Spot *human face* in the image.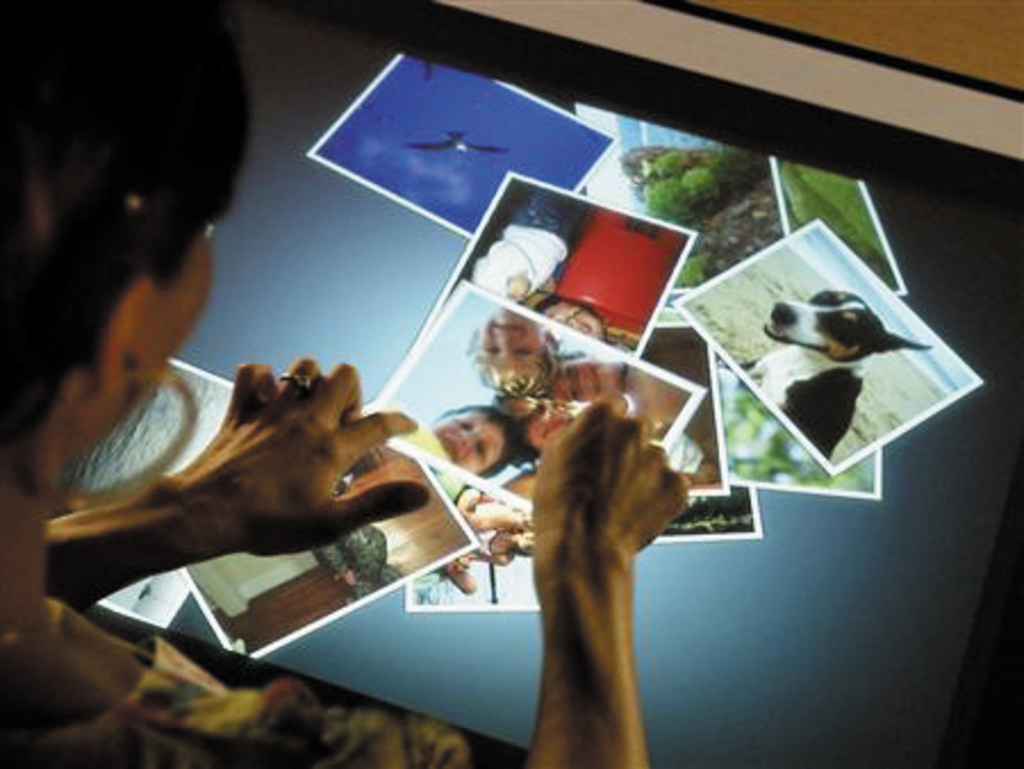
*human face* found at (left=537, top=366, right=608, bottom=394).
